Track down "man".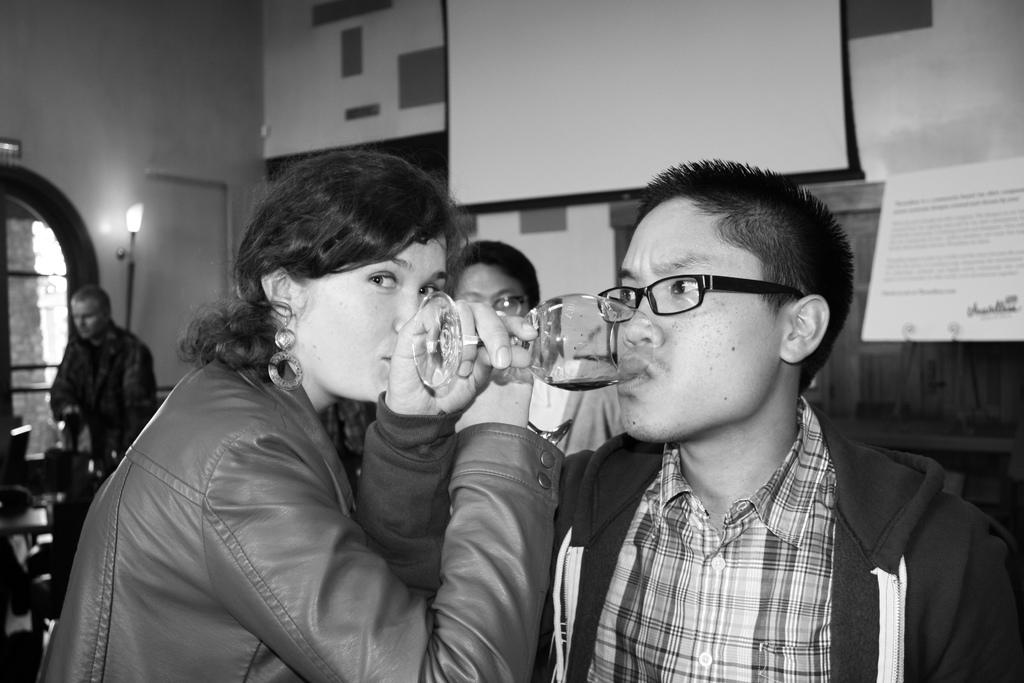
Tracked to [440, 236, 554, 325].
